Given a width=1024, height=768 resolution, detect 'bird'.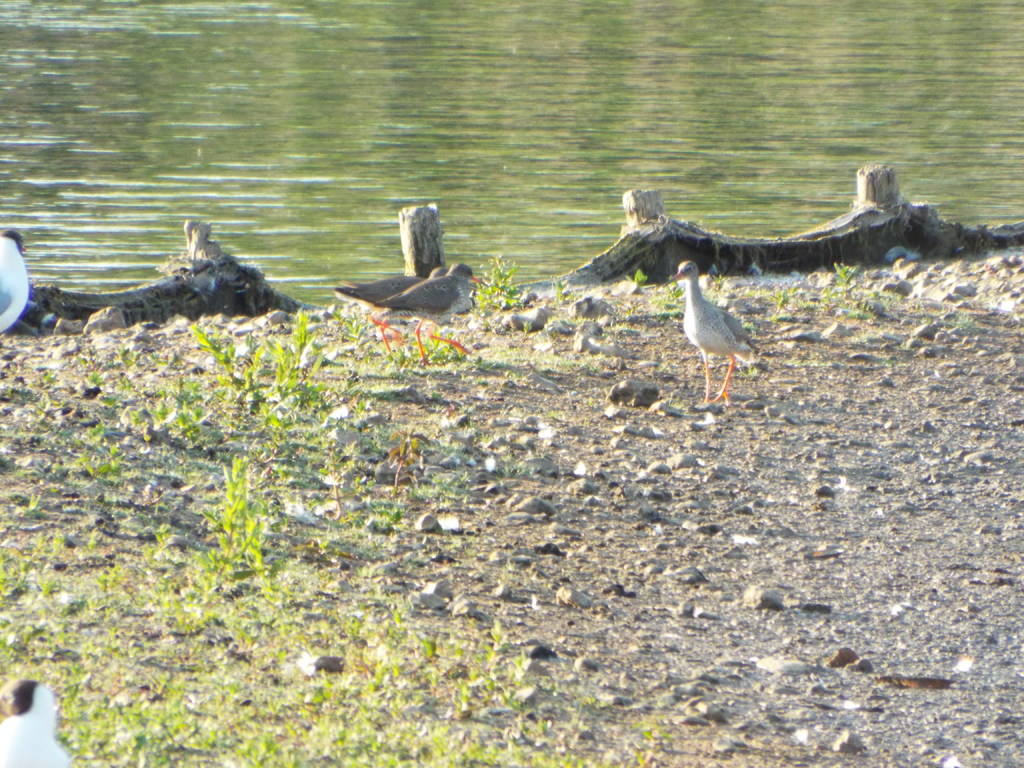
crop(0, 228, 33, 340).
